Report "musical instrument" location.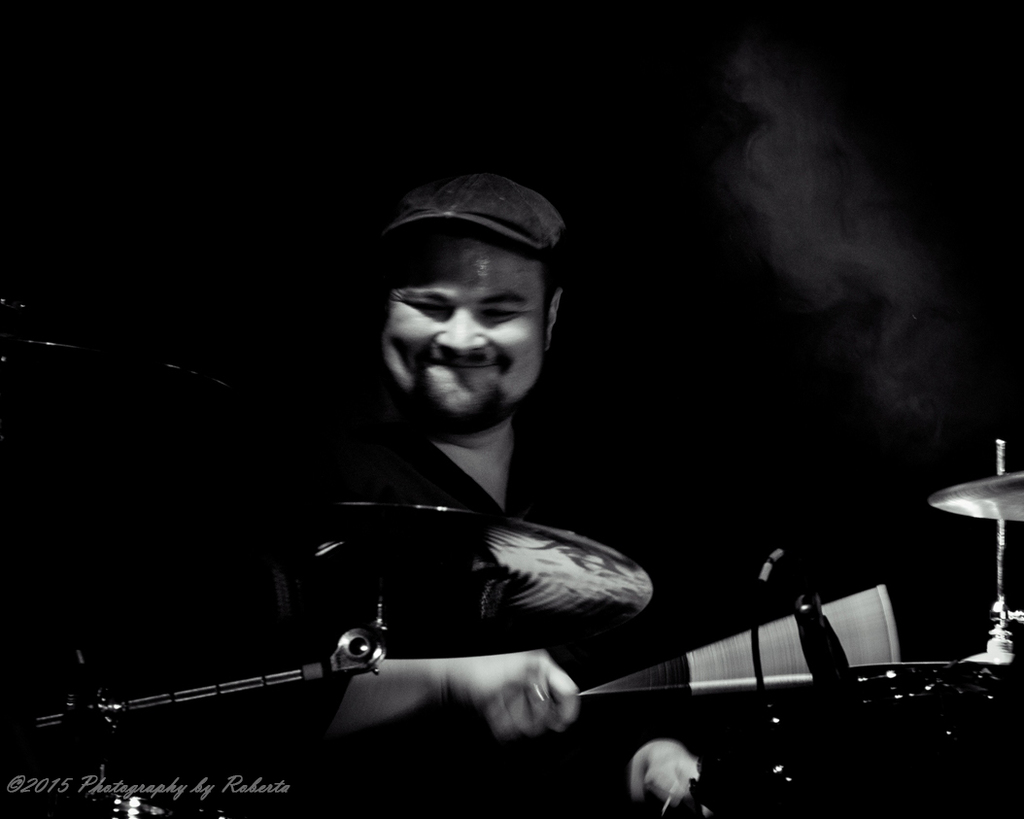
Report: x1=930 y1=472 x2=1023 y2=530.
